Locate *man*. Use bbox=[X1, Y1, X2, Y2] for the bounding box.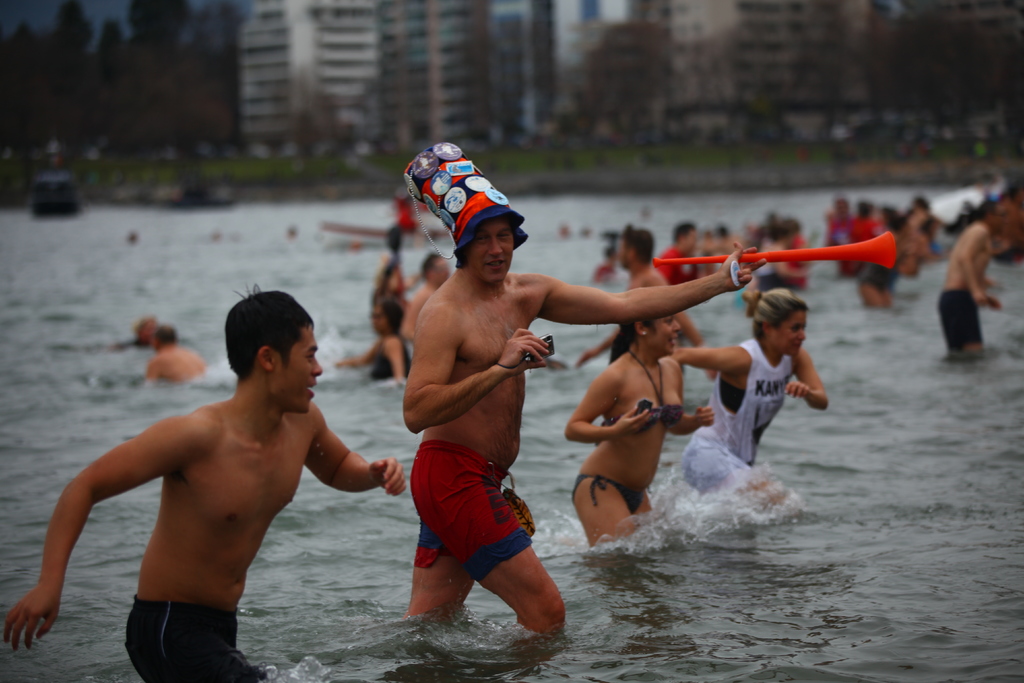
bbox=[651, 219, 706, 286].
